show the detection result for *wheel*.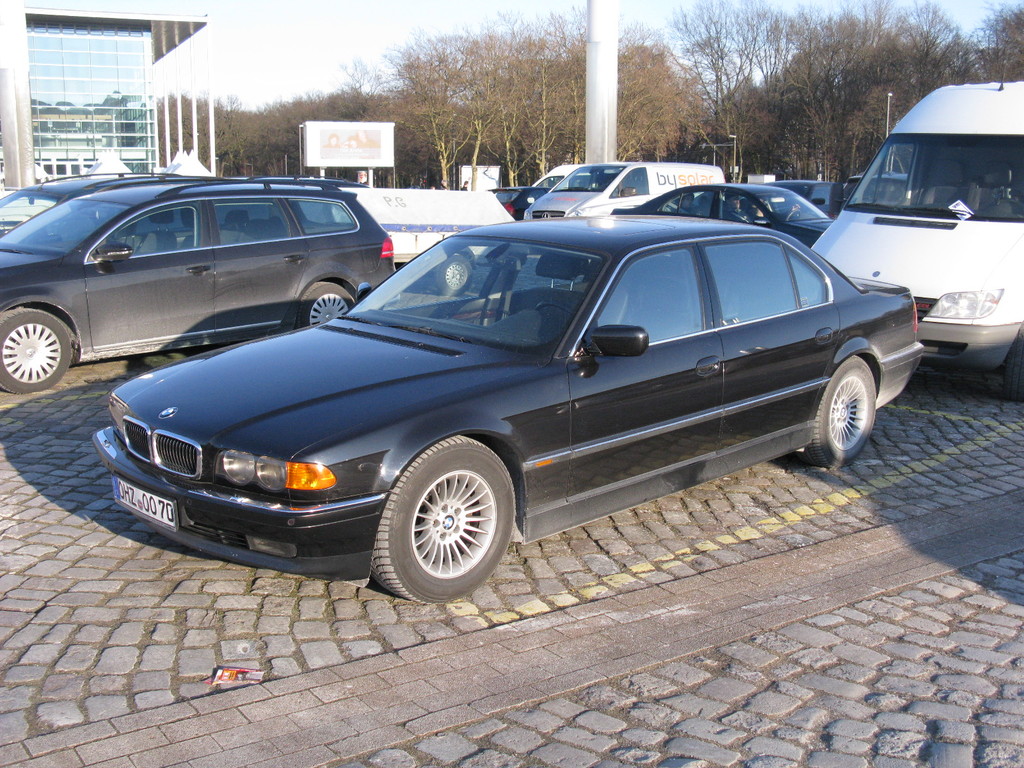
(x1=292, y1=282, x2=355, y2=326).
